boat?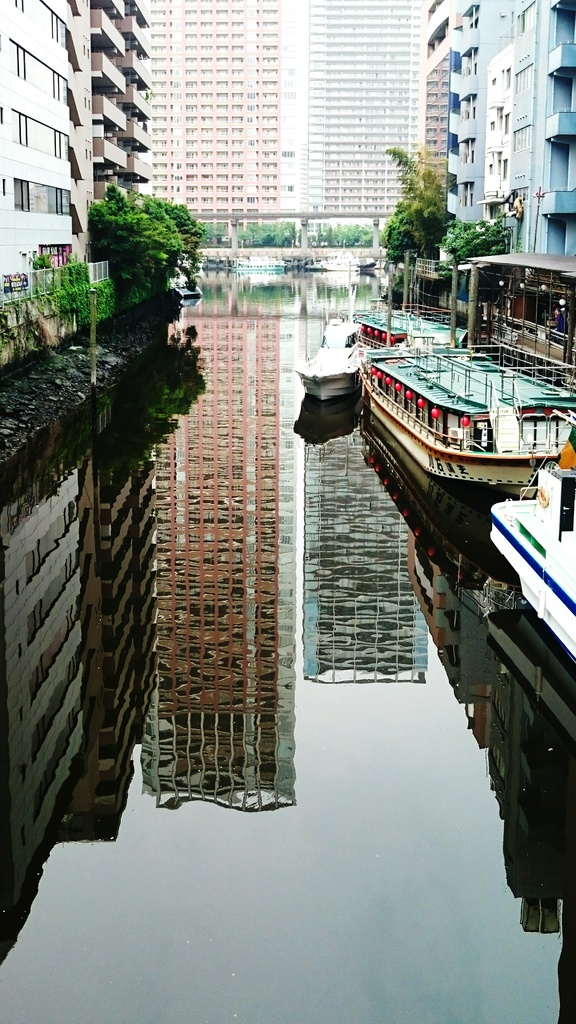
Rect(232, 250, 289, 270)
